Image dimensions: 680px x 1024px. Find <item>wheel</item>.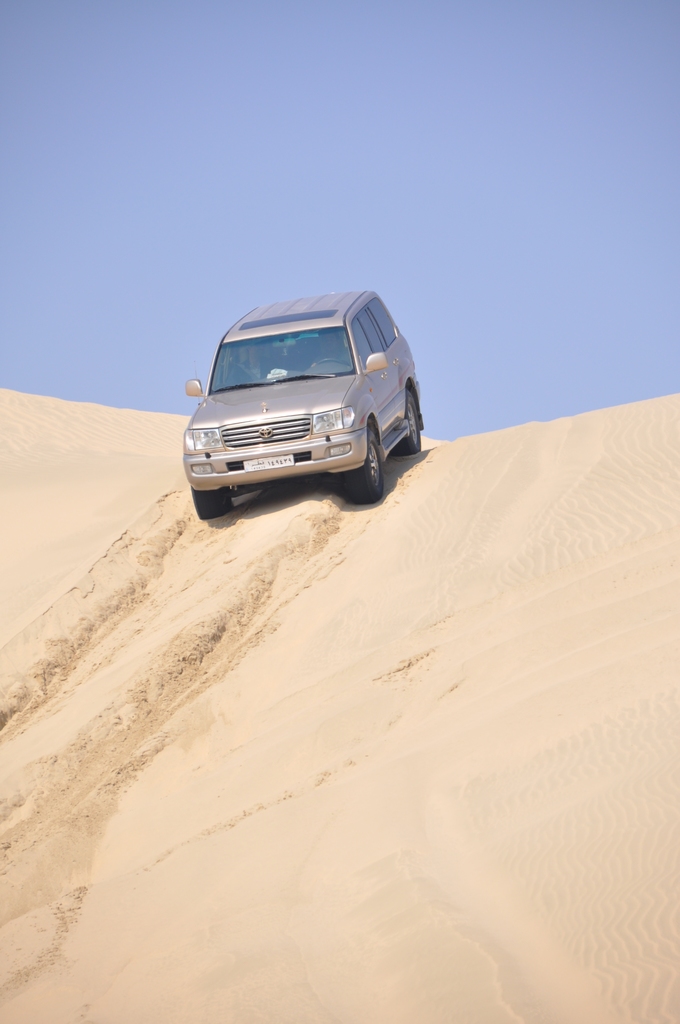
<box>350,401,397,504</box>.
